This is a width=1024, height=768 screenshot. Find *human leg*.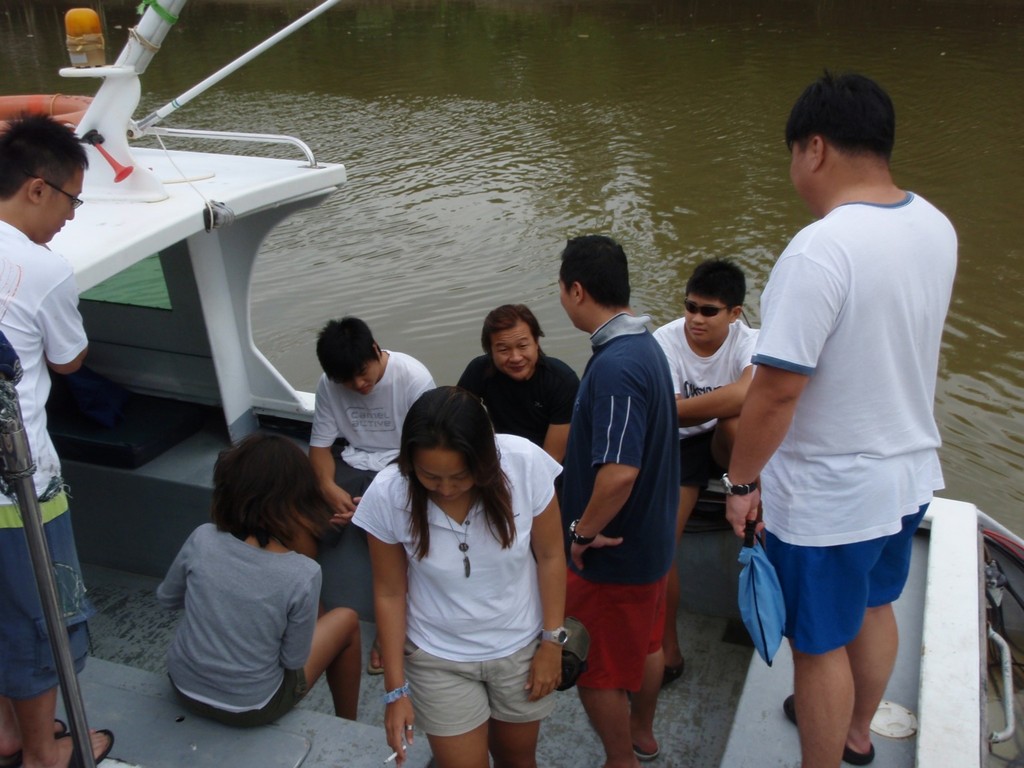
Bounding box: 16, 689, 115, 765.
